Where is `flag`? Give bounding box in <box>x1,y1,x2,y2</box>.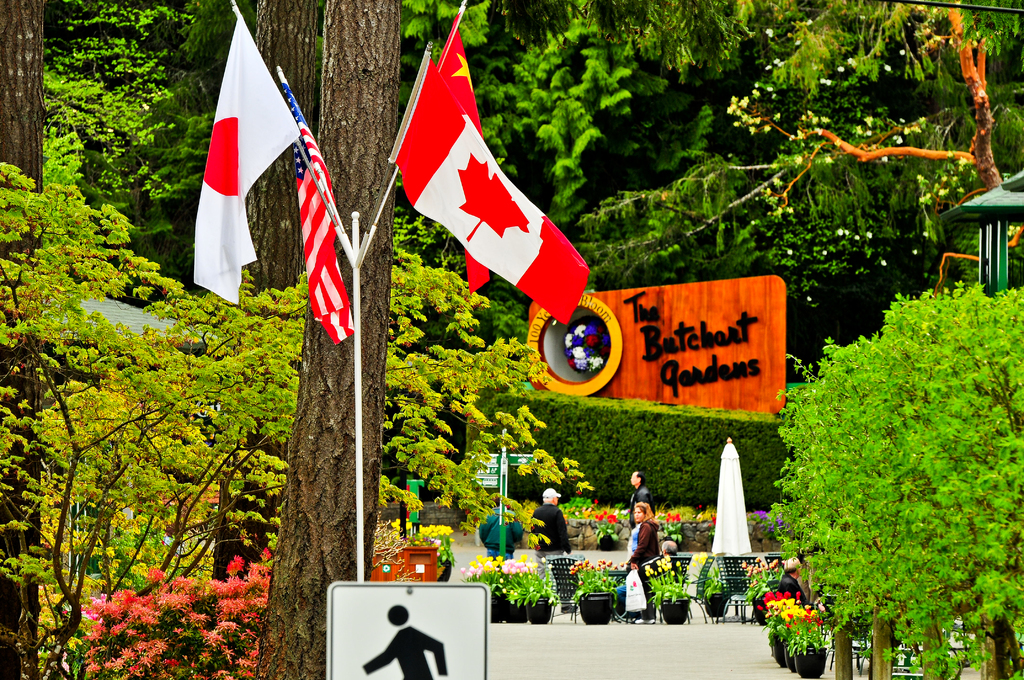
<box>286,85,353,343</box>.
